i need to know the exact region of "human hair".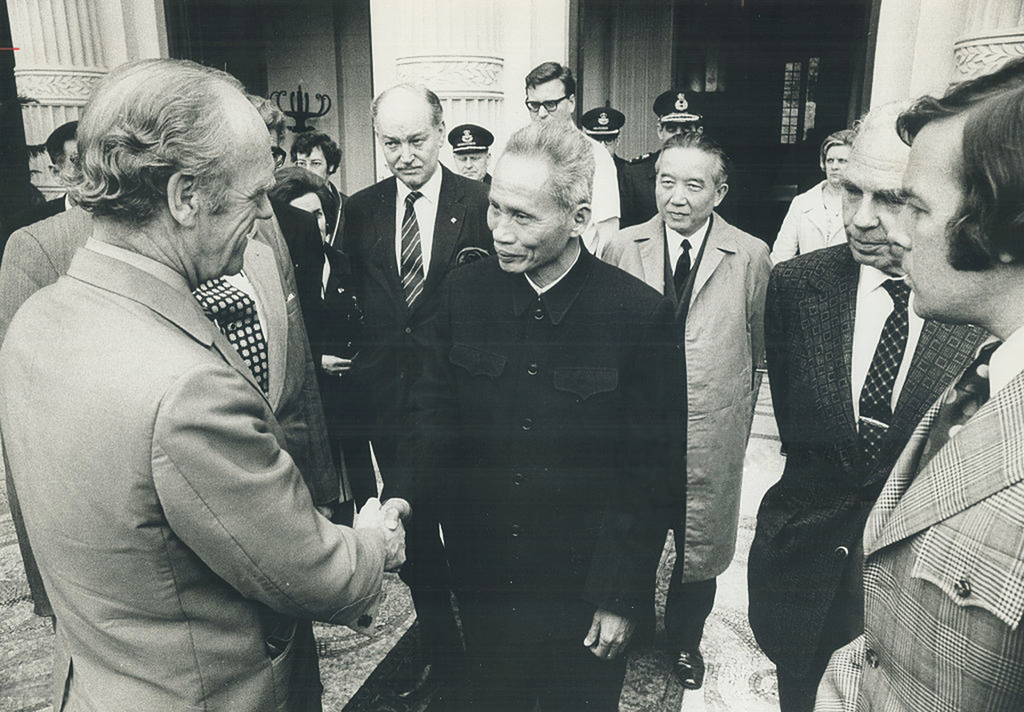
Region: x1=370 y1=81 x2=445 y2=135.
